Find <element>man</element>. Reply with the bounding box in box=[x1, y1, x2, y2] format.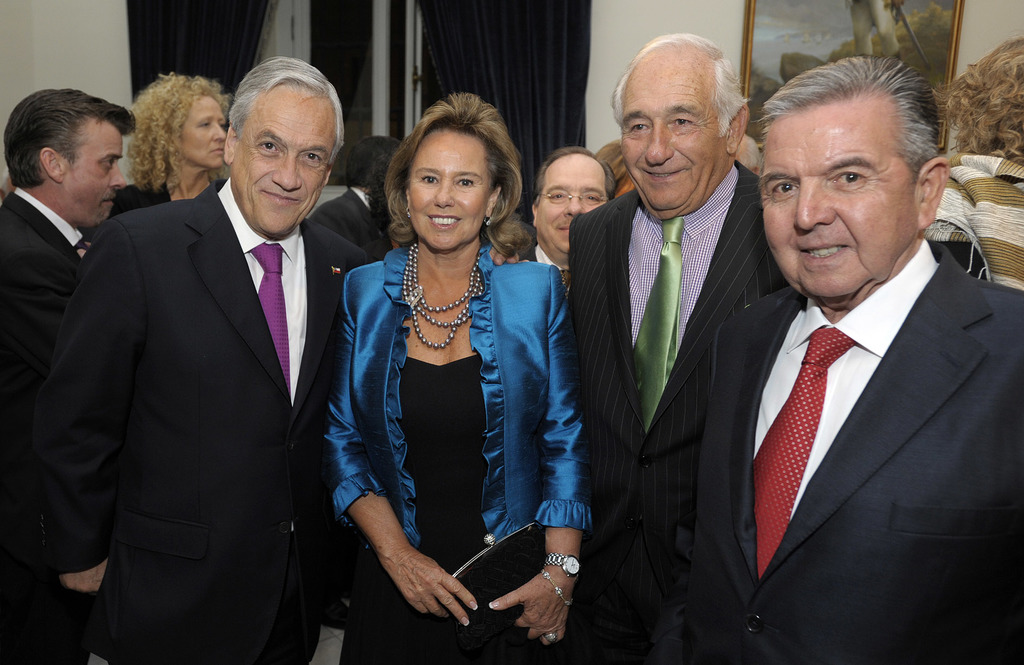
box=[0, 87, 141, 664].
